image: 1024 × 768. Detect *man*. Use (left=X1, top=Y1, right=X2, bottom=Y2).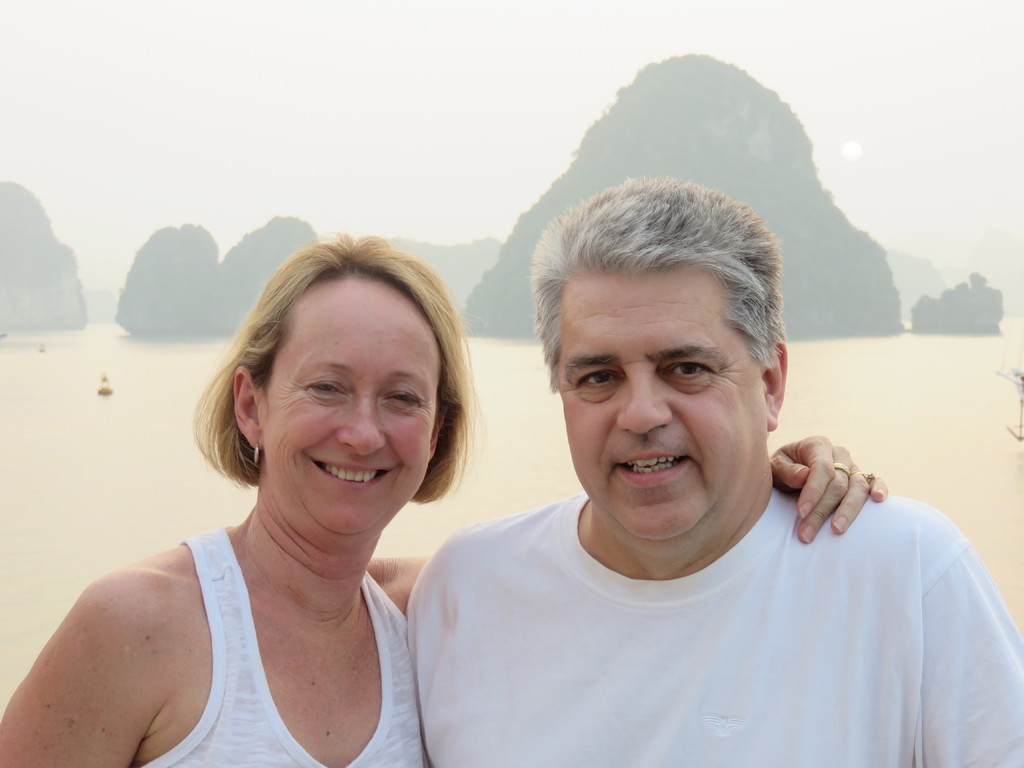
(left=408, top=170, right=1010, bottom=764).
